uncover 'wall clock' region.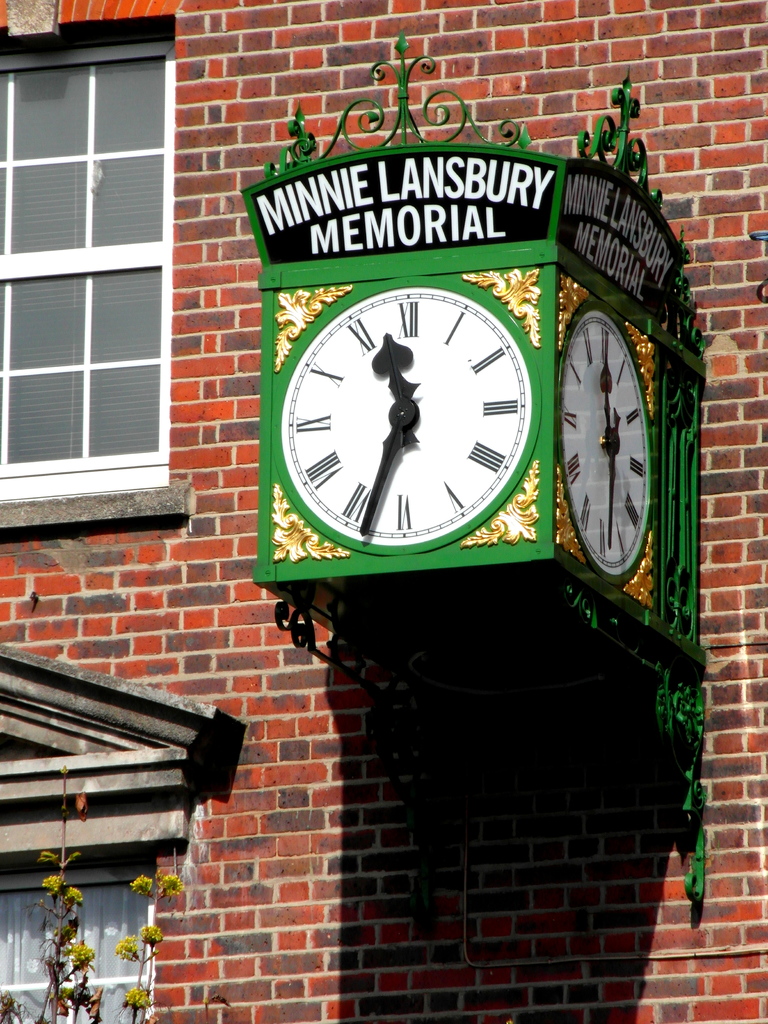
Uncovered: {"x1": 242, "y1": 25, "x2": 716, "y2": 908}.
